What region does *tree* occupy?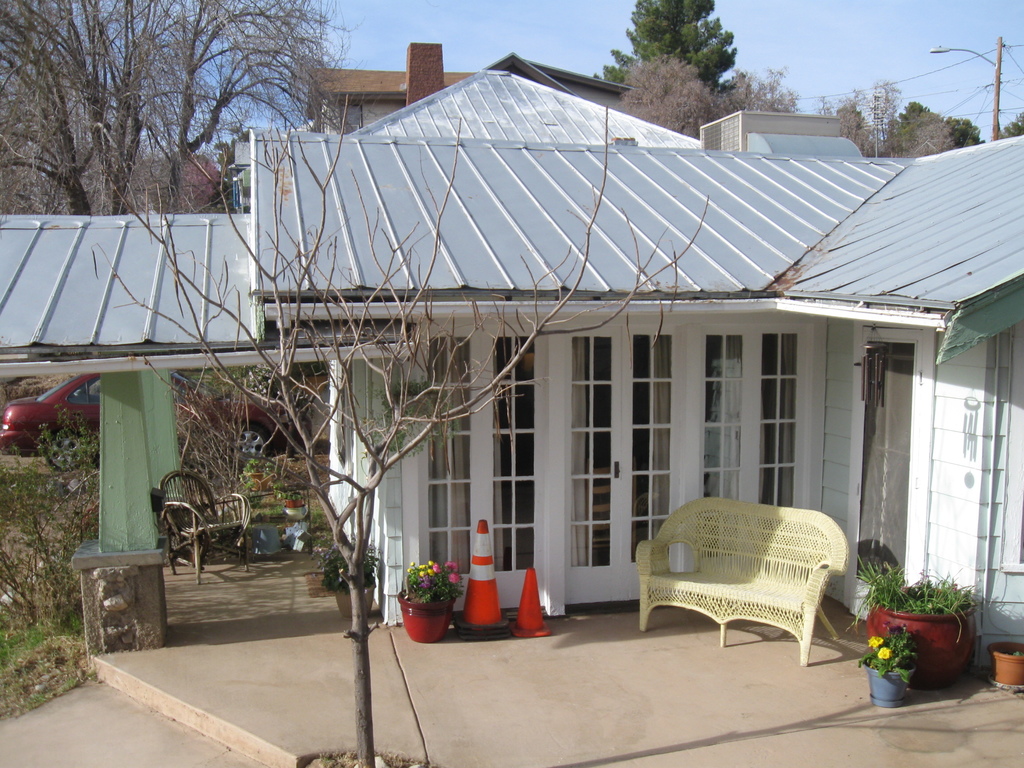
l=884, t=94, r=980, b=159.
